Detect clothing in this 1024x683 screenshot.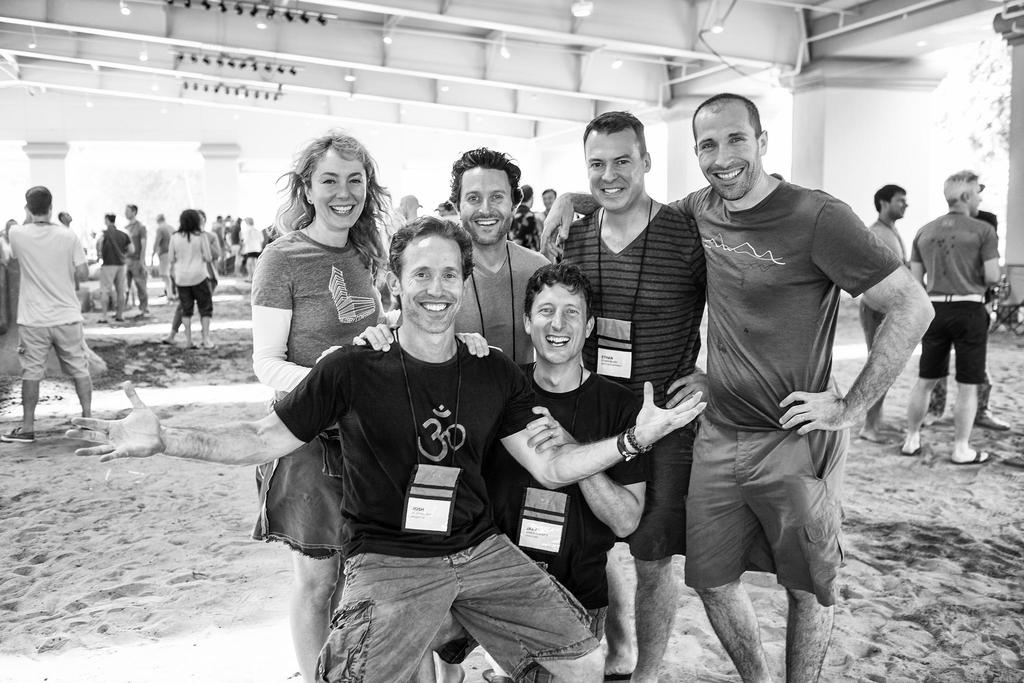
Detection: rect(124, 218, 147, 313).
